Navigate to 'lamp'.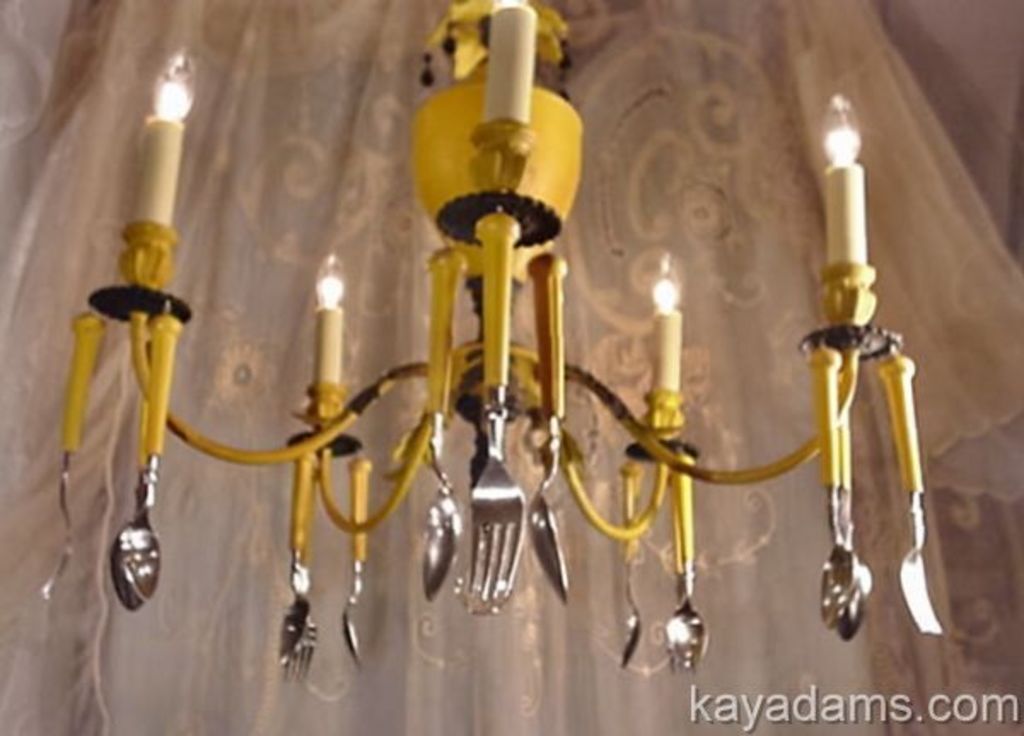
Navigation target: left=63, top=10, right=886, bottom=726.
